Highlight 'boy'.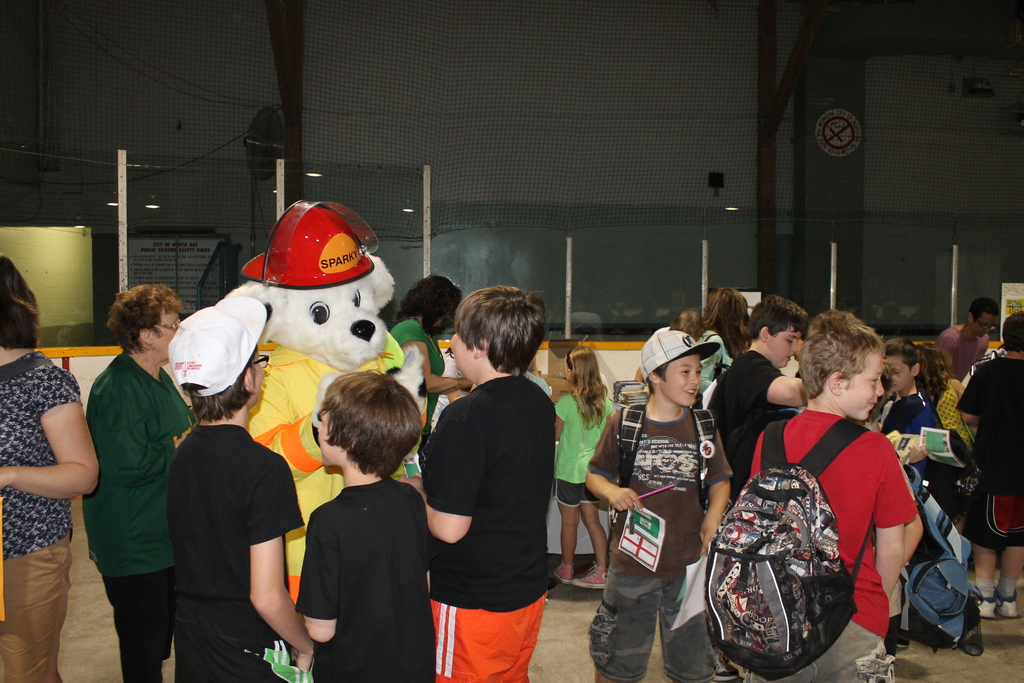
Highlighted region: 710,293,808,495.
